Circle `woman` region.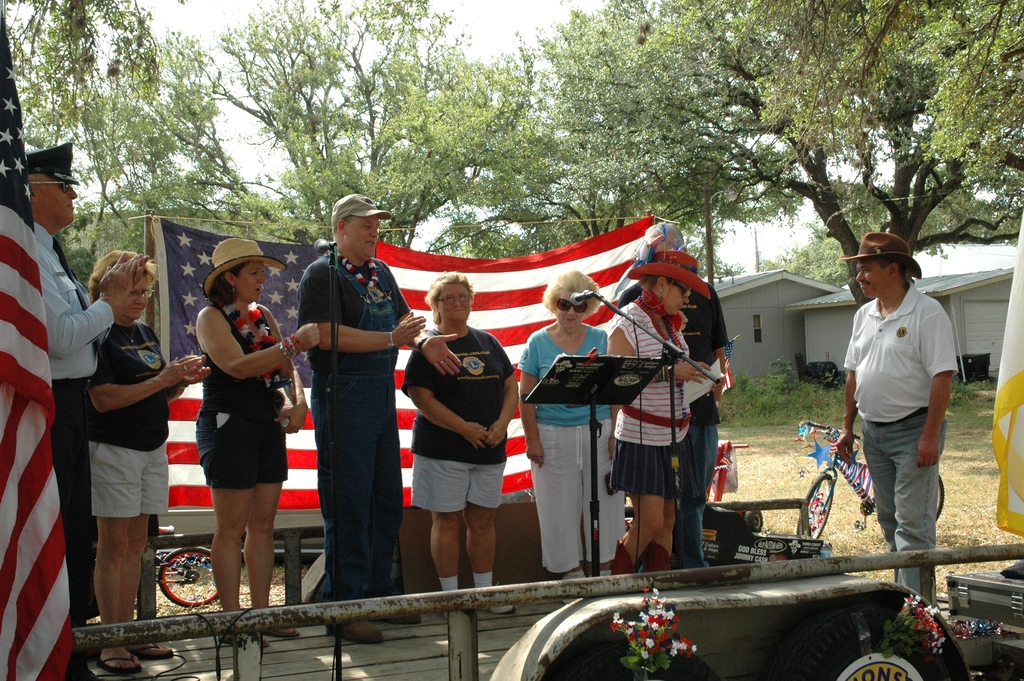
Region: [79, 250, 210, 675].
